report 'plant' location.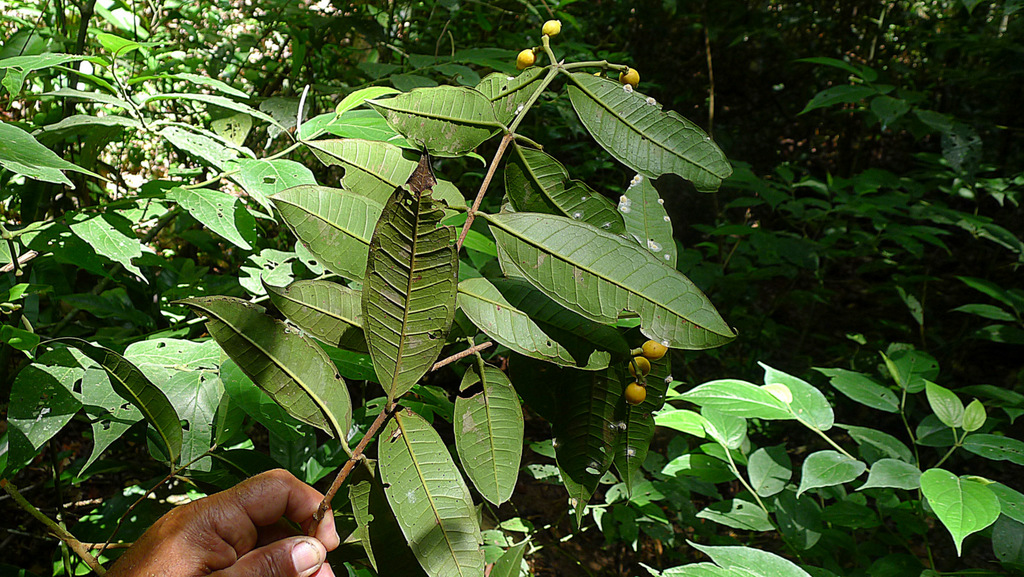
Report: (left=166, top=15, right=740, bottom=576).
